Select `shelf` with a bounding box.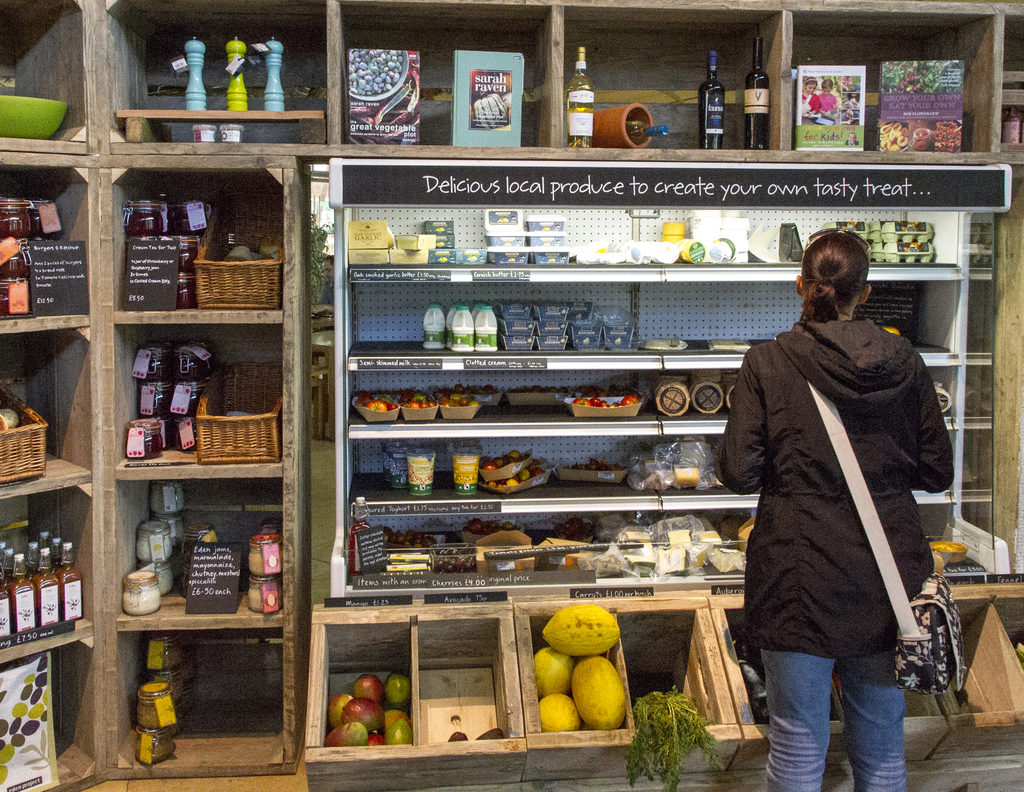
<box>513,598,741,791</box>.
